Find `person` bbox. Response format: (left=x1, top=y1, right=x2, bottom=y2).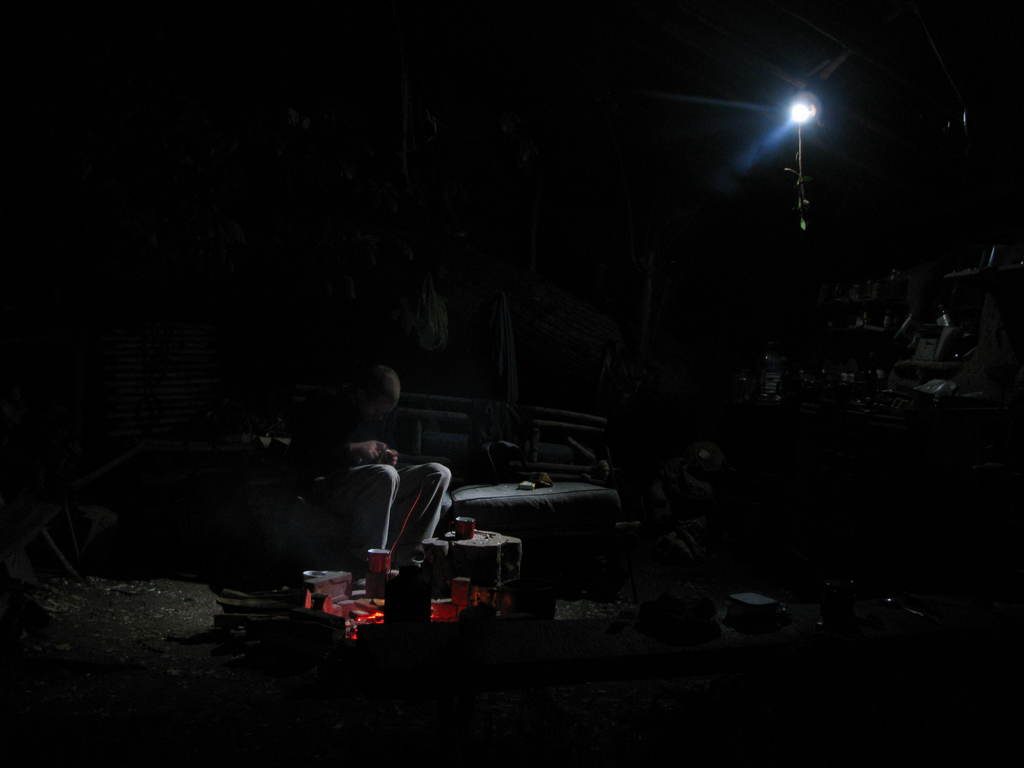
(left=278, top=349, right=461, bottom=578).
